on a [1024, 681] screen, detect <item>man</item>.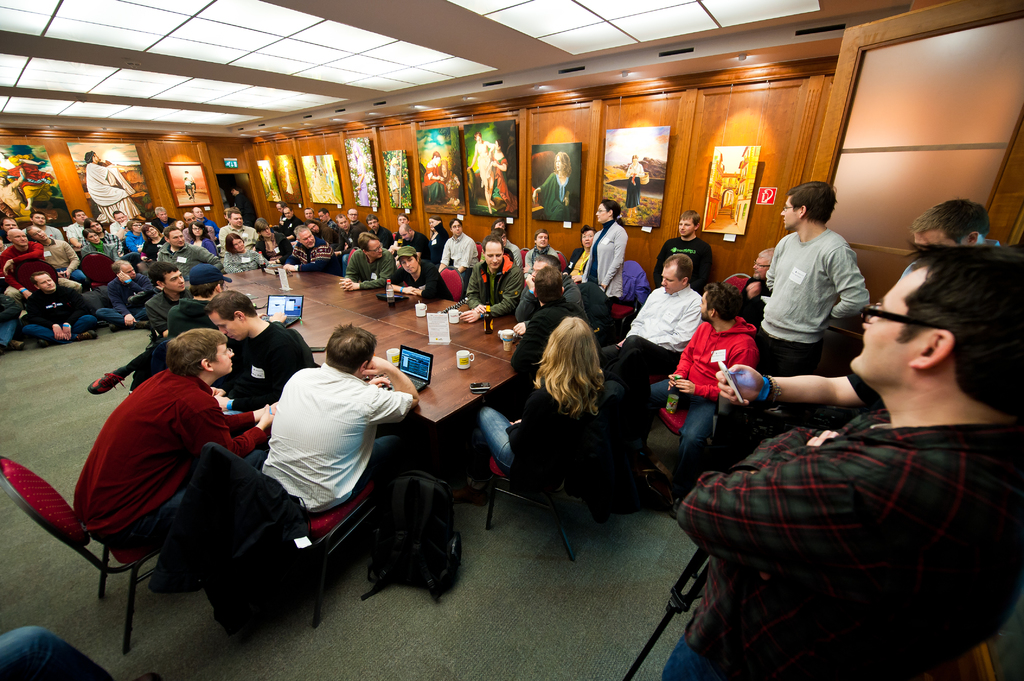
bbox(766, 178, 888, 416).
